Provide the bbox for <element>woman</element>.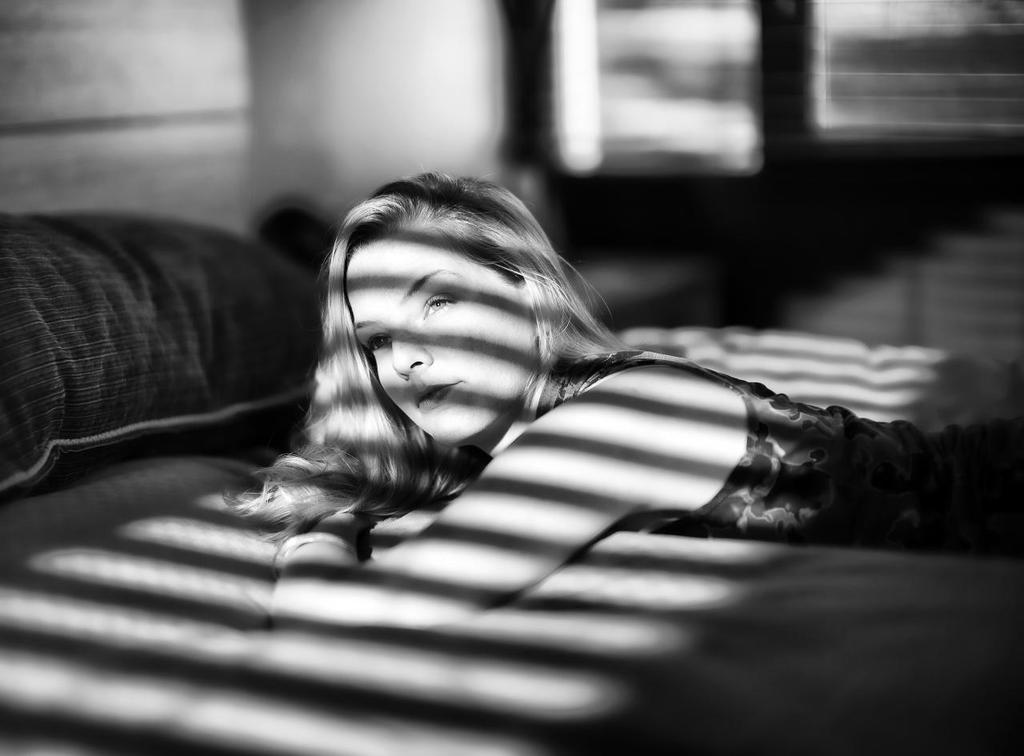
204 137 893 635.
